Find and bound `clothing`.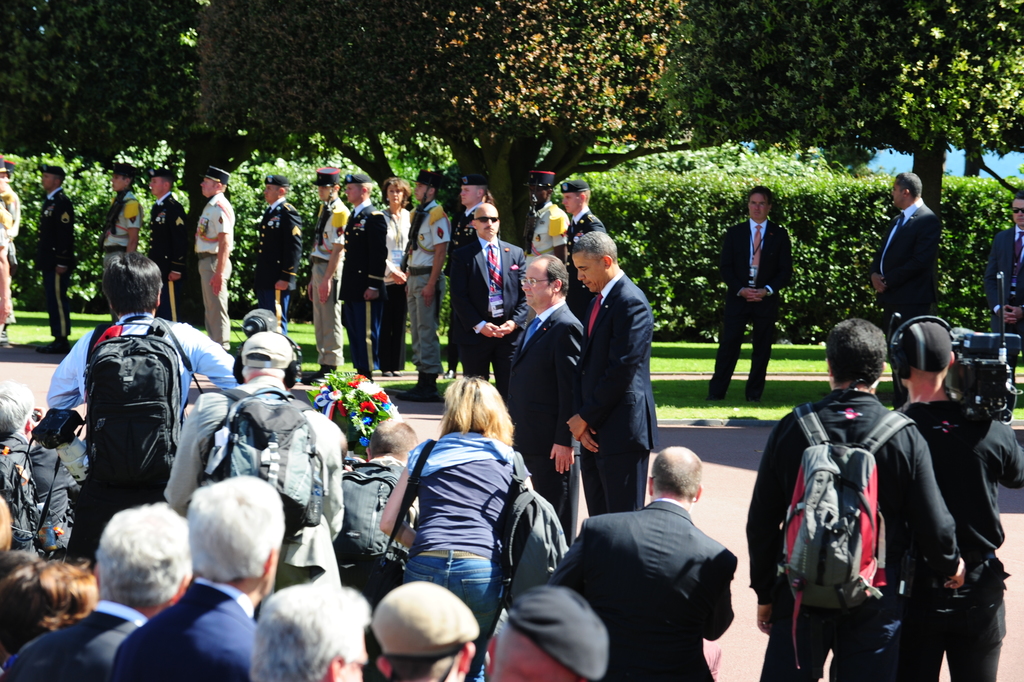
Bound: (x1=408, y1=199, x2=451, y2=373).
